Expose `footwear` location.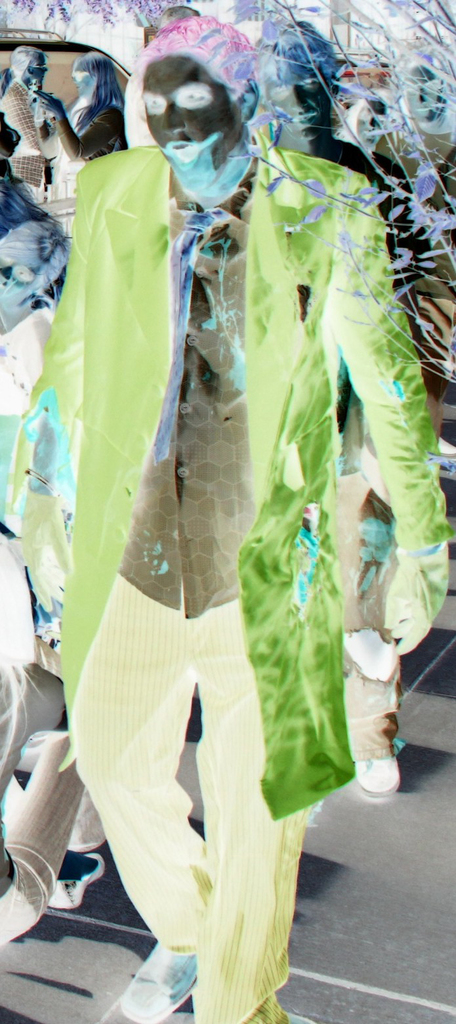
Exposed at 354:748:403:802.
